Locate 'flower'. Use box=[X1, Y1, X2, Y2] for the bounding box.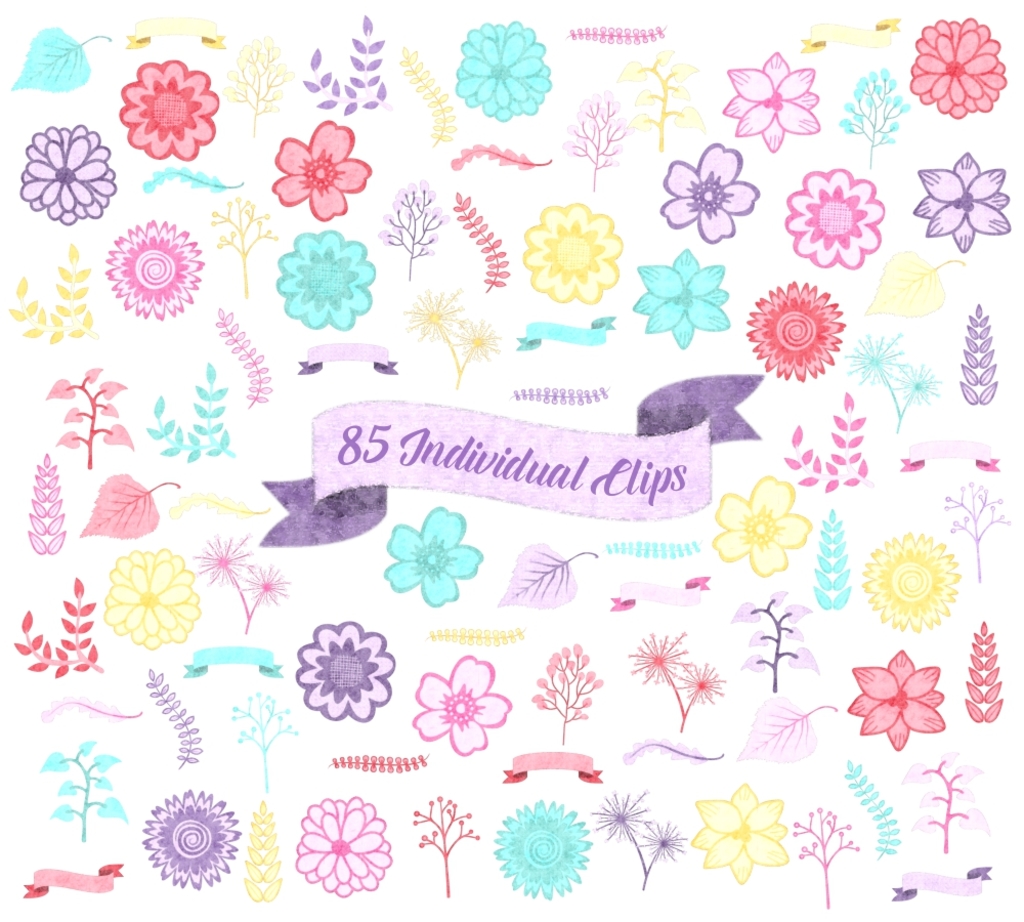
box=[279, 223, 378, 333].
